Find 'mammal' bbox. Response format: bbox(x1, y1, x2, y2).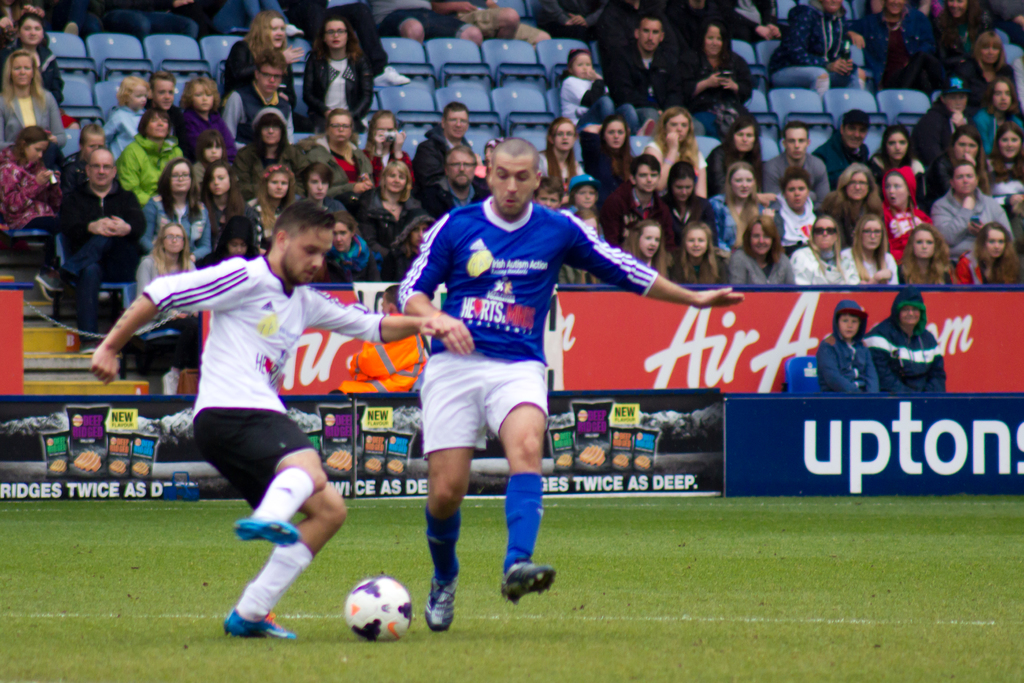
bbox(623, 150, 668, 215).
